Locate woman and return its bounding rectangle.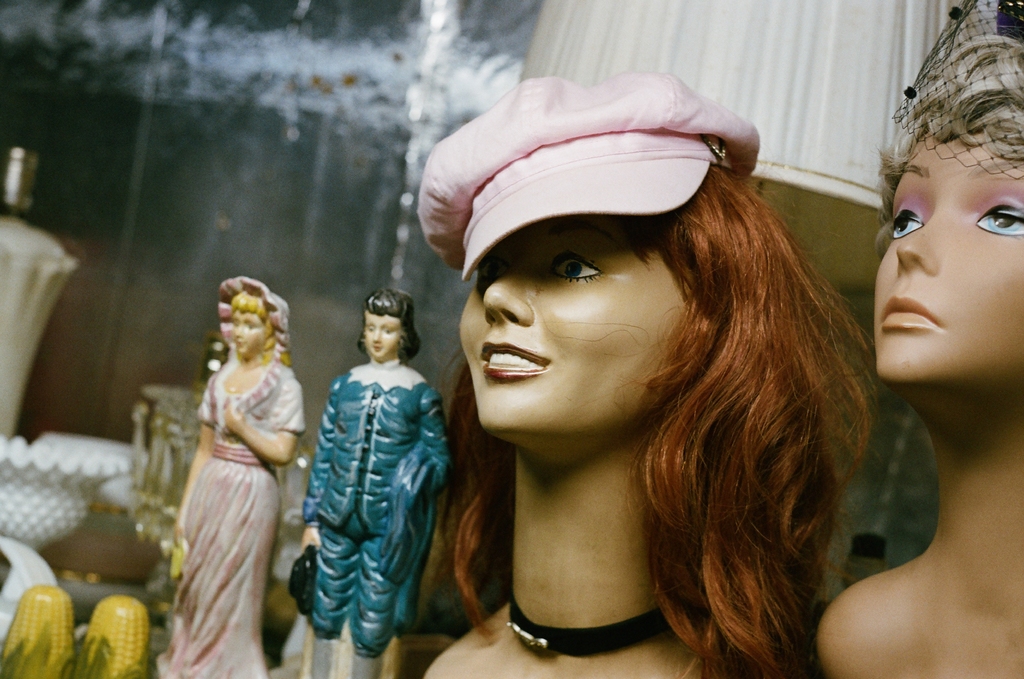
crop(271, 286, 451, 678).
